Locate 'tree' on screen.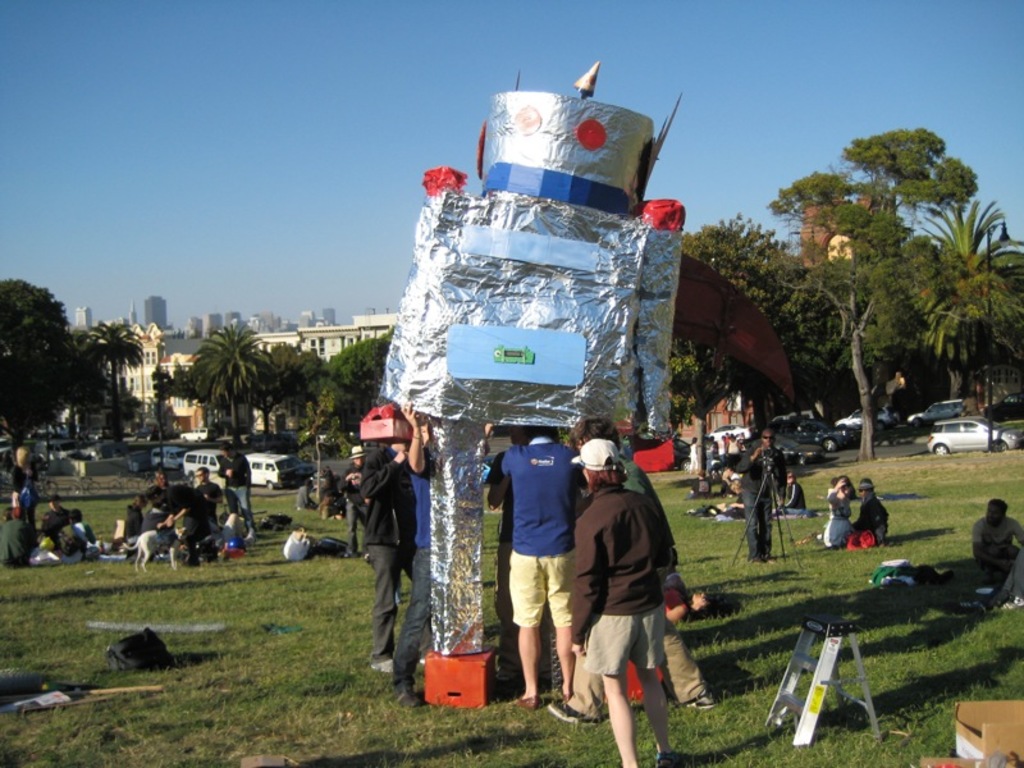
On screen at bbox=[671, 214, 820, 476].
